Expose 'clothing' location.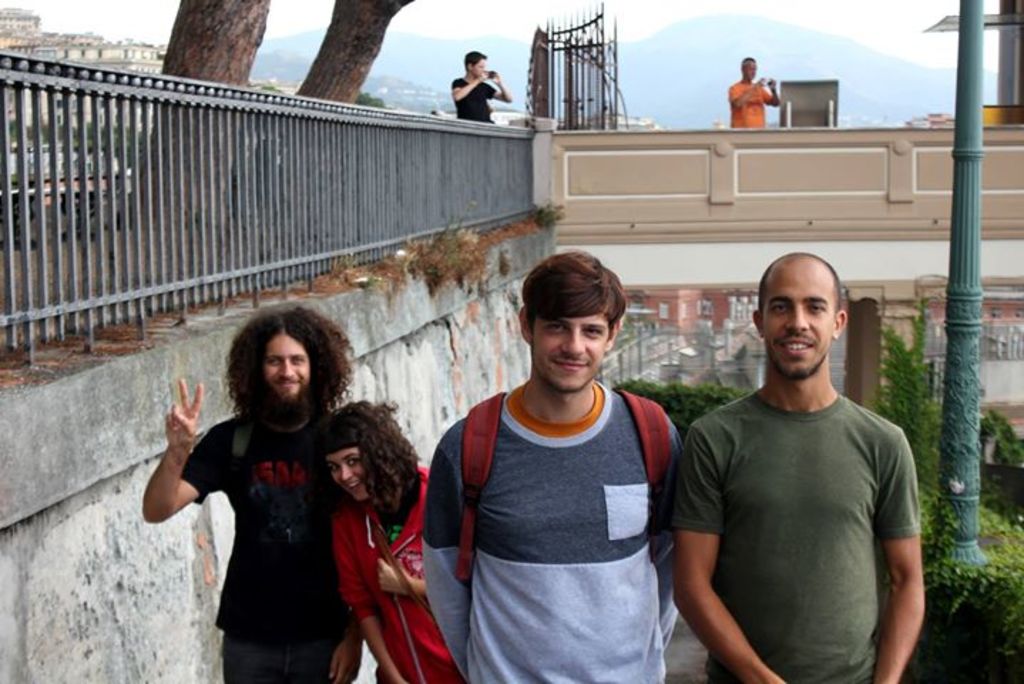
Exposed at Rect(424, 383, 689, 683).
